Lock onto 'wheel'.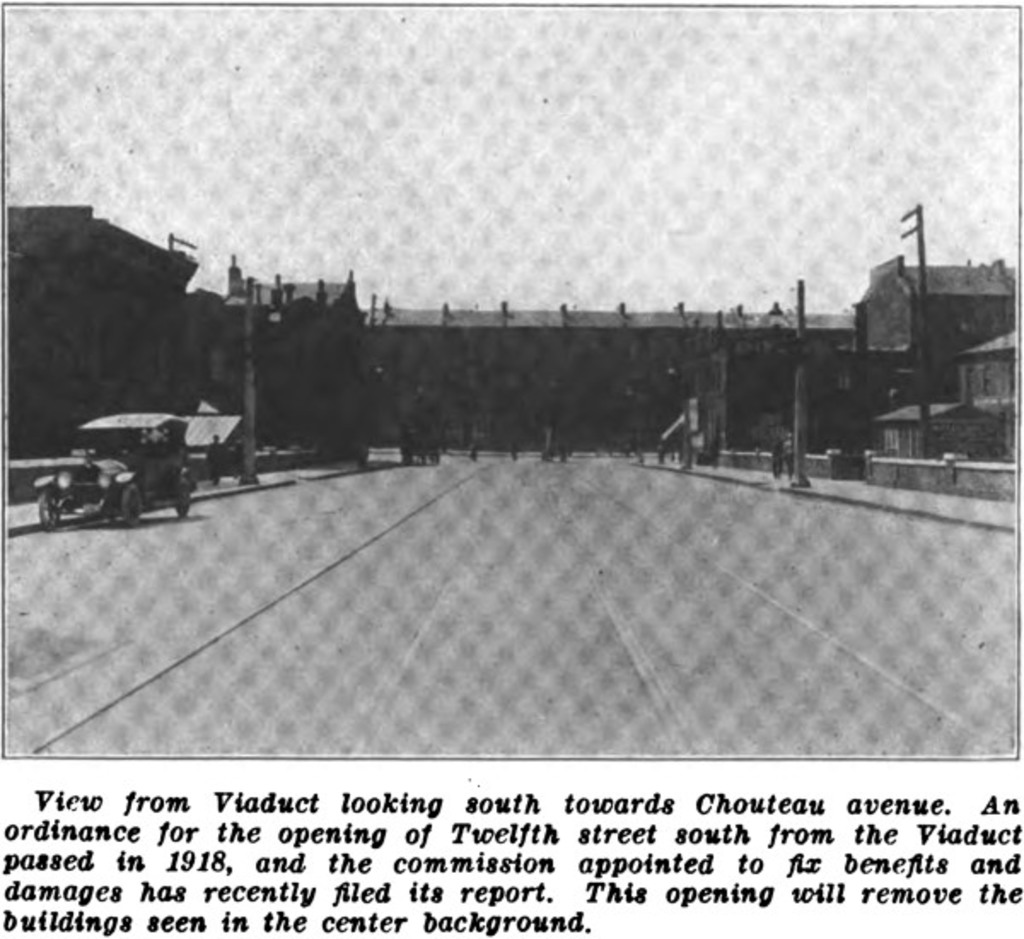
Locked: 121, 485, 145, 531.
